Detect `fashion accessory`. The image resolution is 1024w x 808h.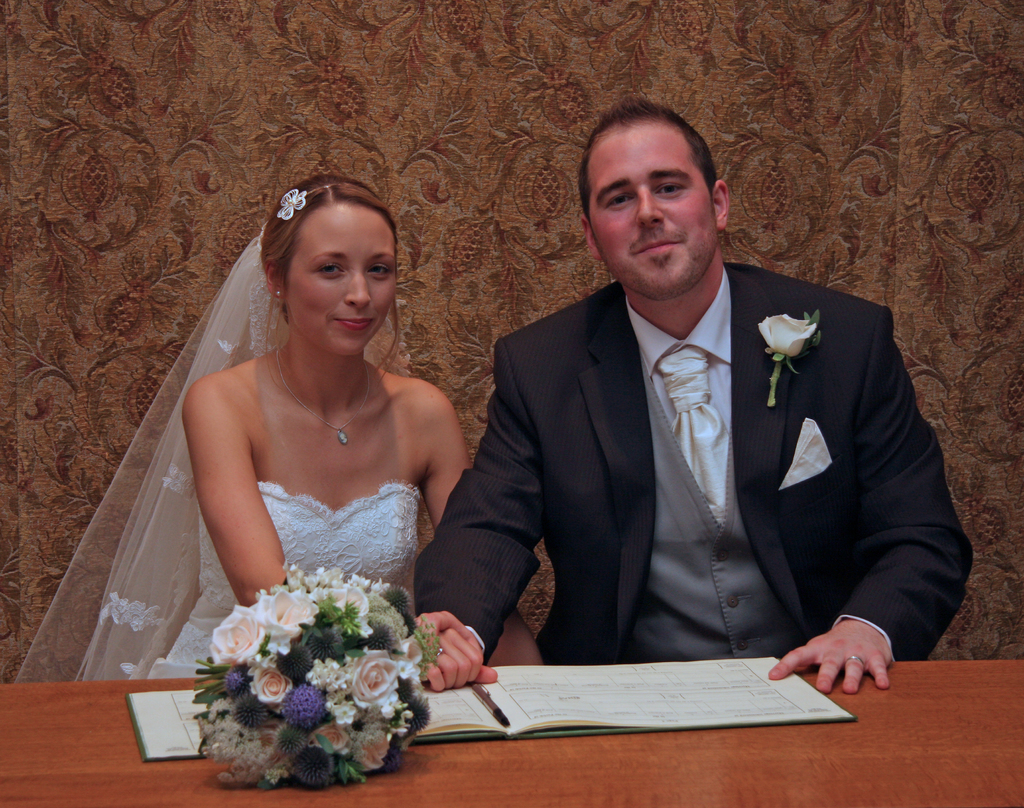
<bbox>275, 287, 284, 296</bbox>.
